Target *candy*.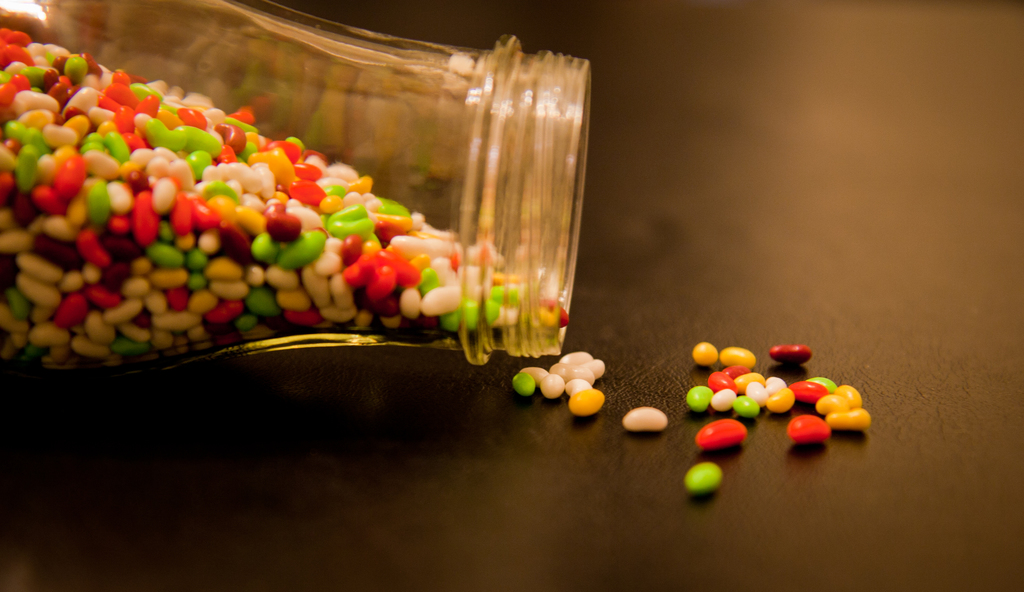
Target region: Rect(767, 343, 812, 363).
